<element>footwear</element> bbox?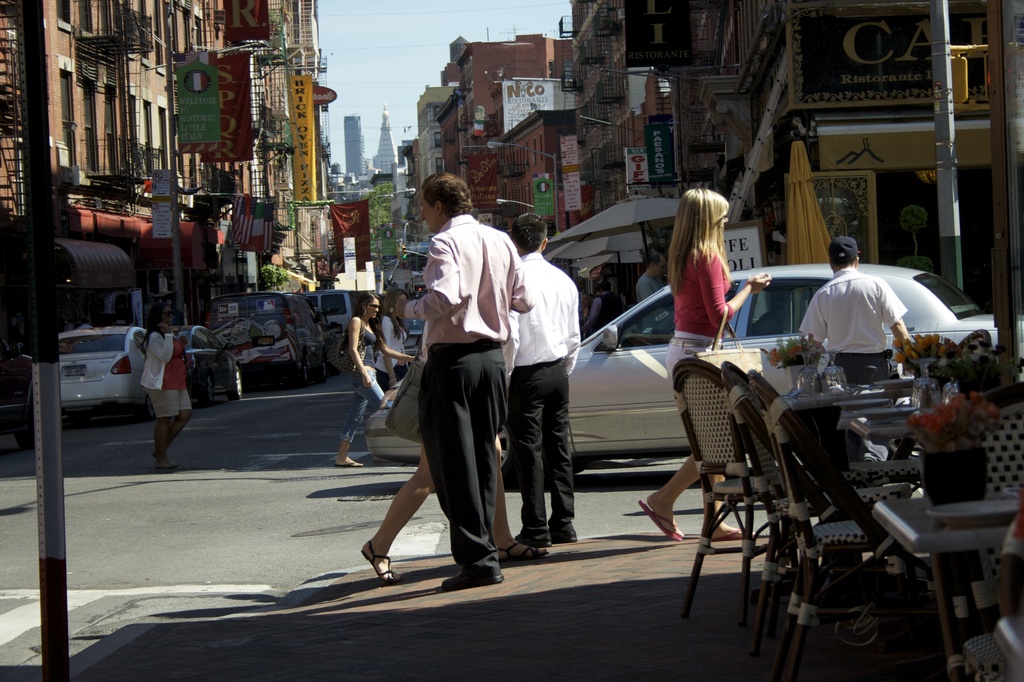
<box>499,541,538,566</box>
